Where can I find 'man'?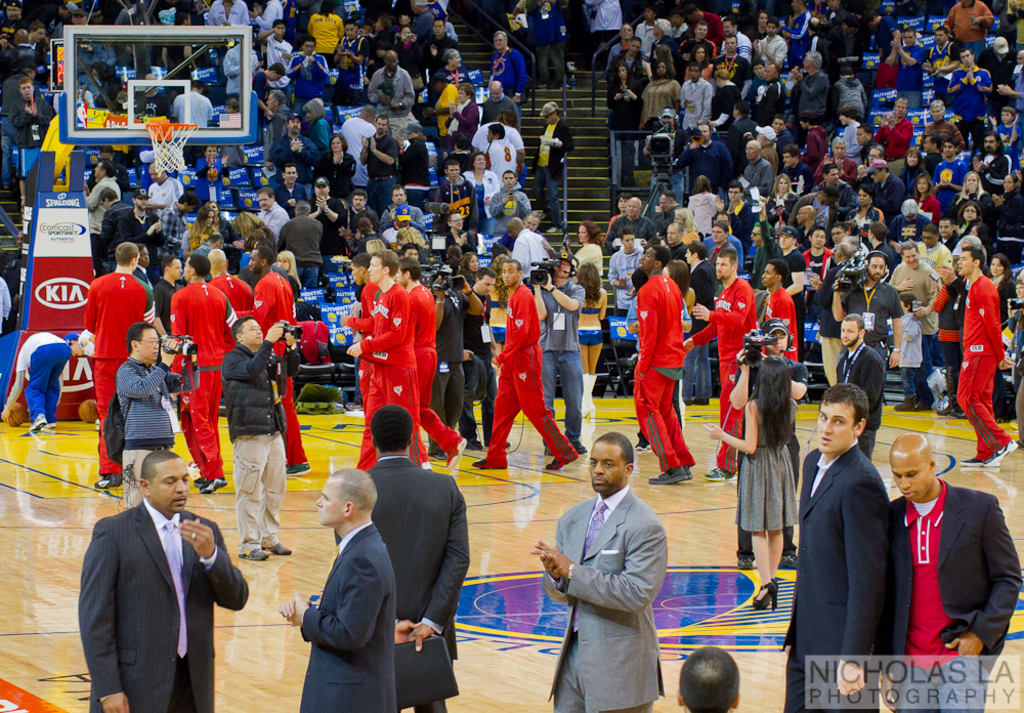
You can find it at 886 430 1023 712.
